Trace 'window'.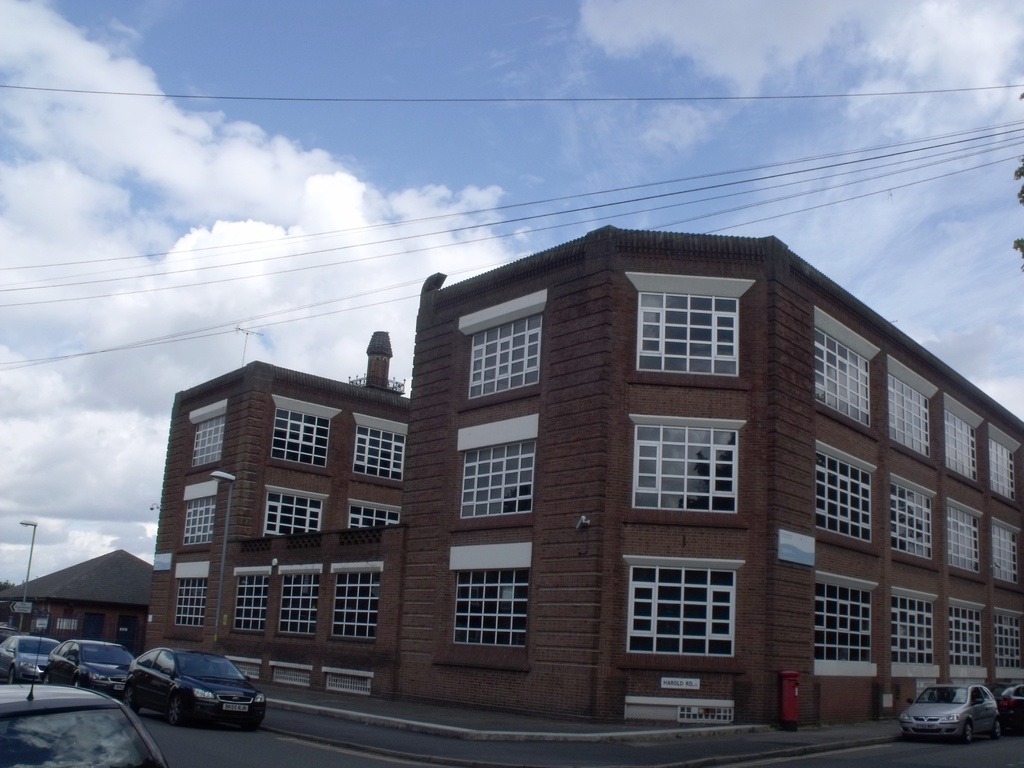
Traced to (622, 556, 753, 673).
